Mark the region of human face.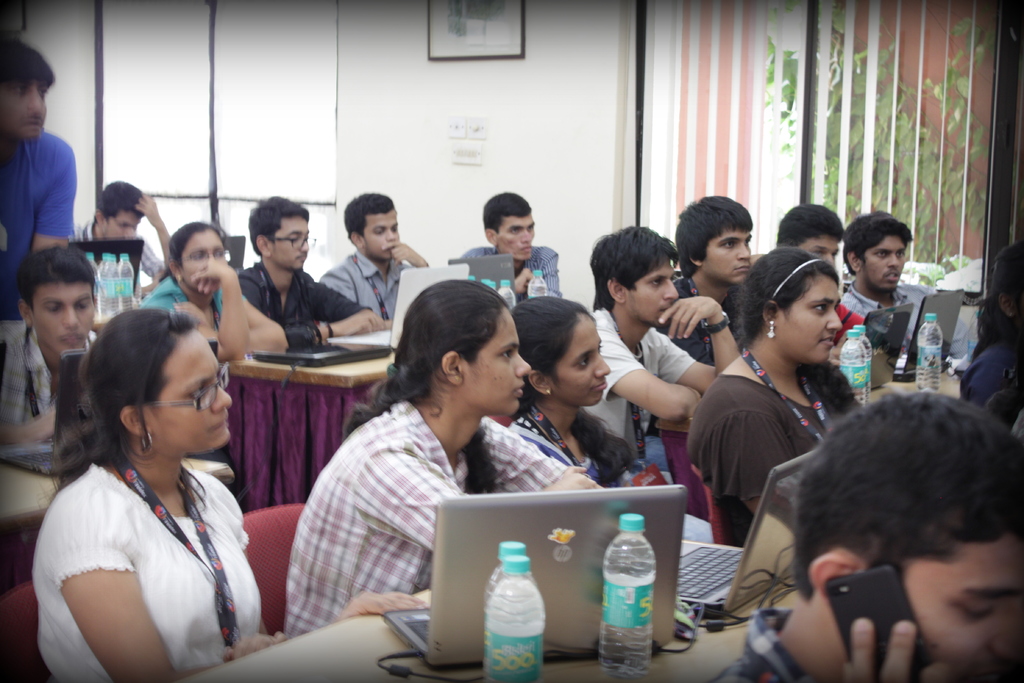
Region: [left=154, top=331, right=232, bottom=451].
